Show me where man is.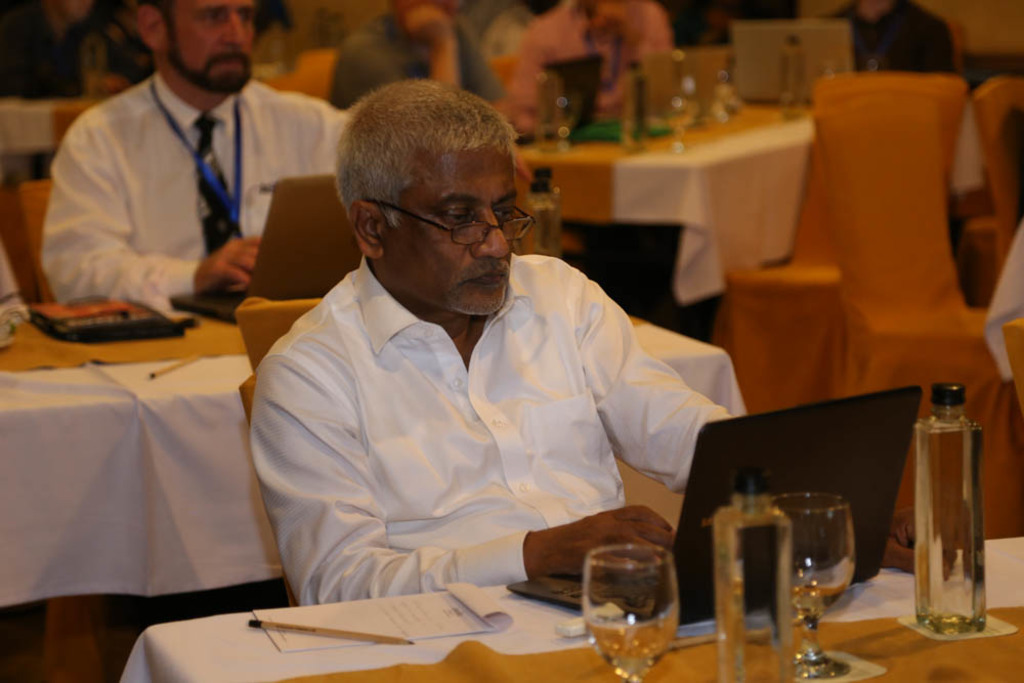
man is at x1=214 y1=75 x2=753 y2=635.
